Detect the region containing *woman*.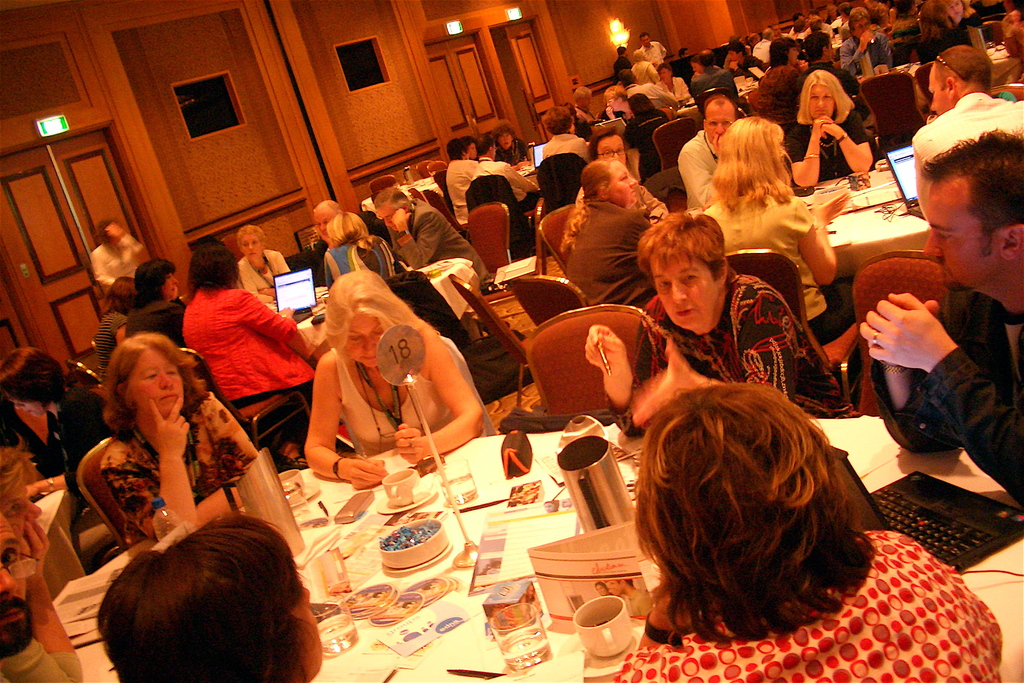
<box>0,347,116,475</box>.
